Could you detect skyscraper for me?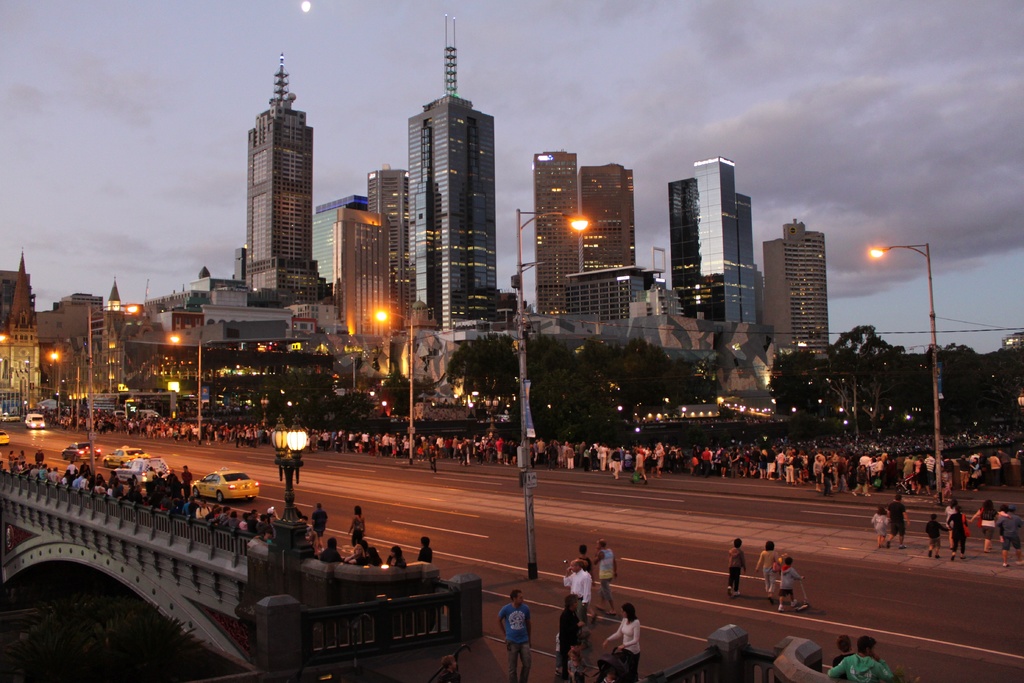
Detection result: 577 161 635 264.
